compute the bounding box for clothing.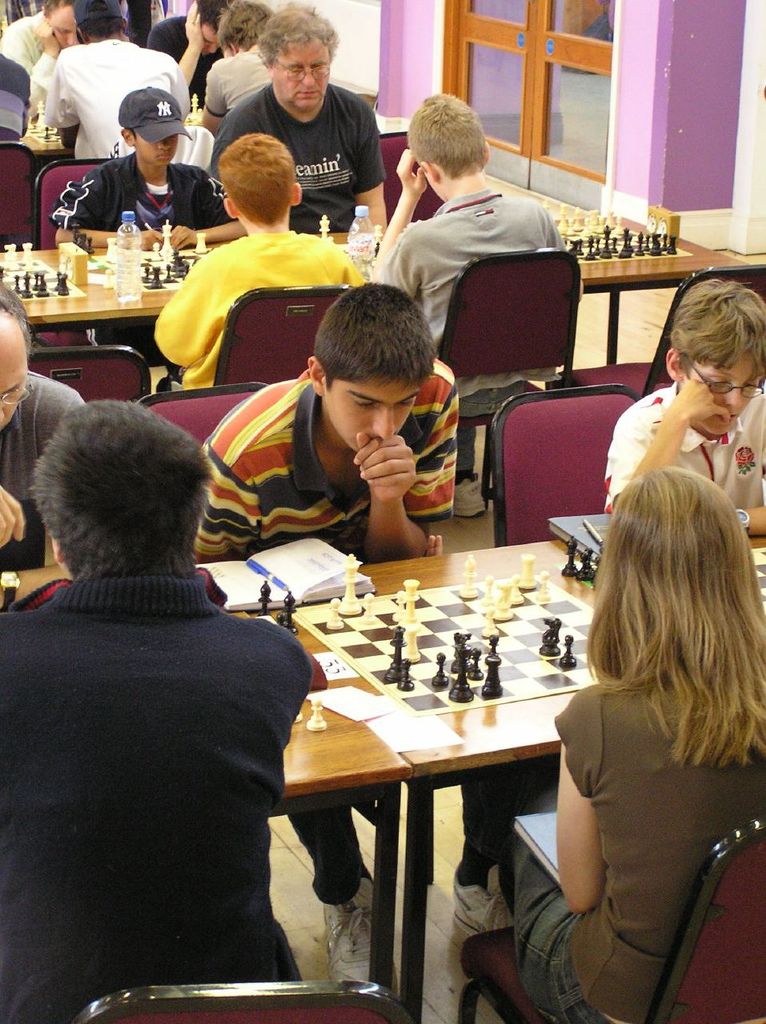
(2, 475, 340, 1018).
